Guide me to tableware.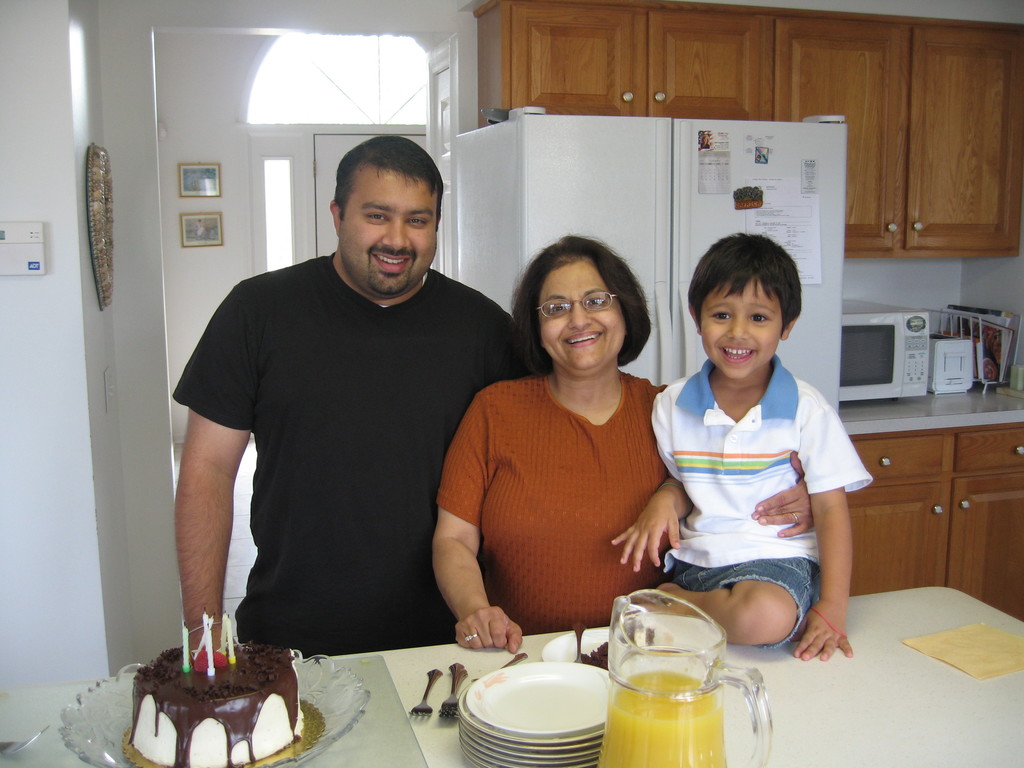
Guidance: select_region(571, 611, 589, 662).
